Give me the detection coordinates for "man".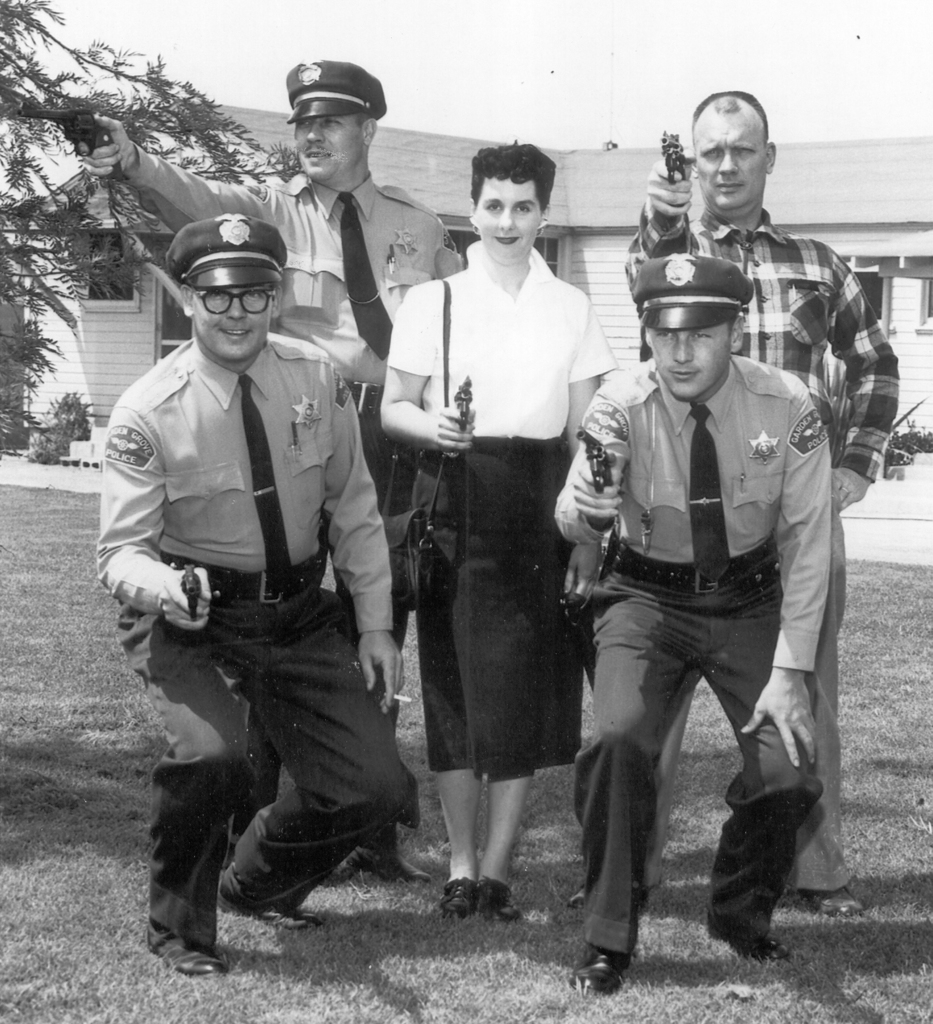
{"x1": 74, "y1": 65, "x2": 465, "y2": 892}.
